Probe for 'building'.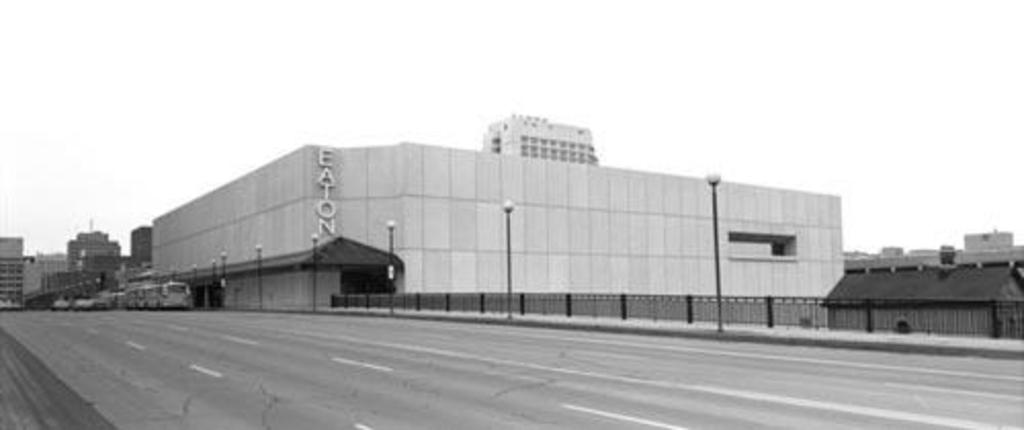
Probe result: bbox(483, 115, 600, 160).
